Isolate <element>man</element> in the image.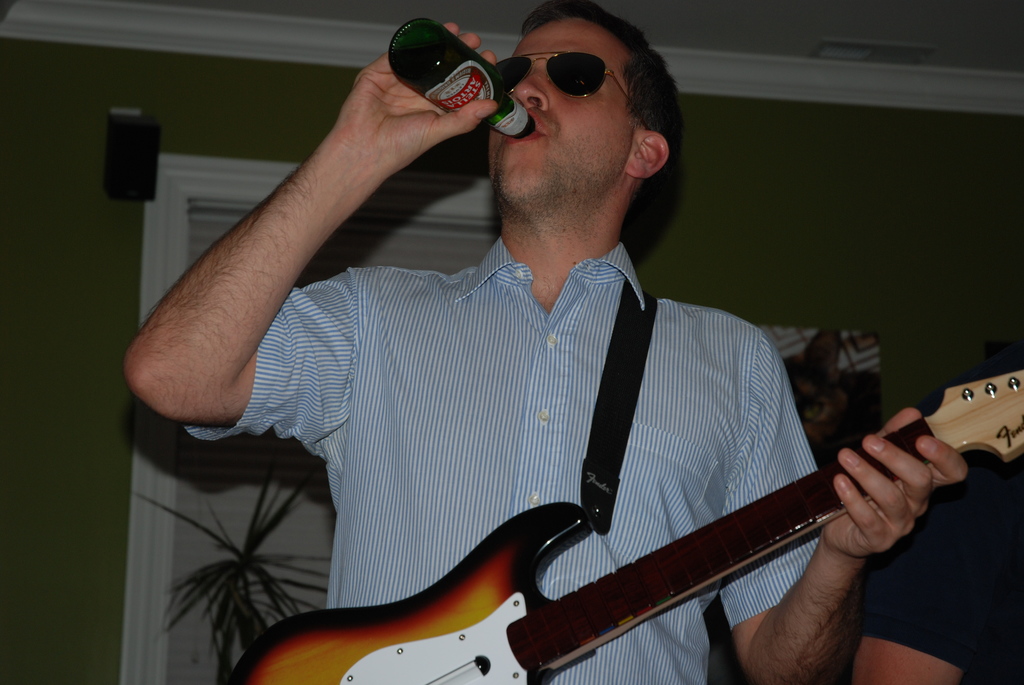
Isolated region: select_region(124, 0, 966, 684).
